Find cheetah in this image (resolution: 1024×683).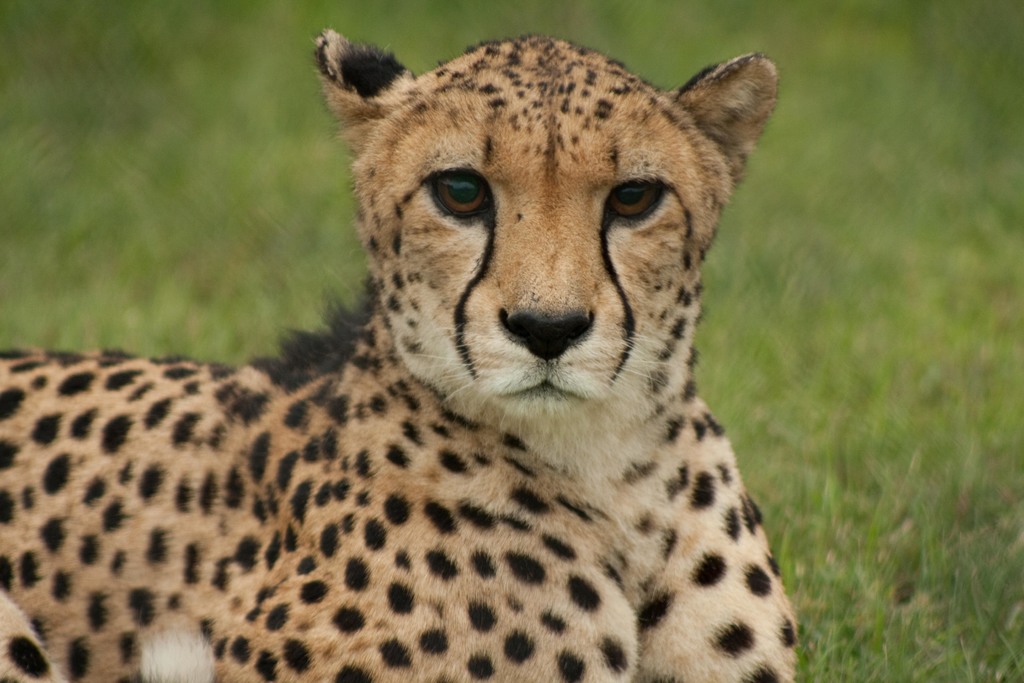
(0, 26, 799, 682).
